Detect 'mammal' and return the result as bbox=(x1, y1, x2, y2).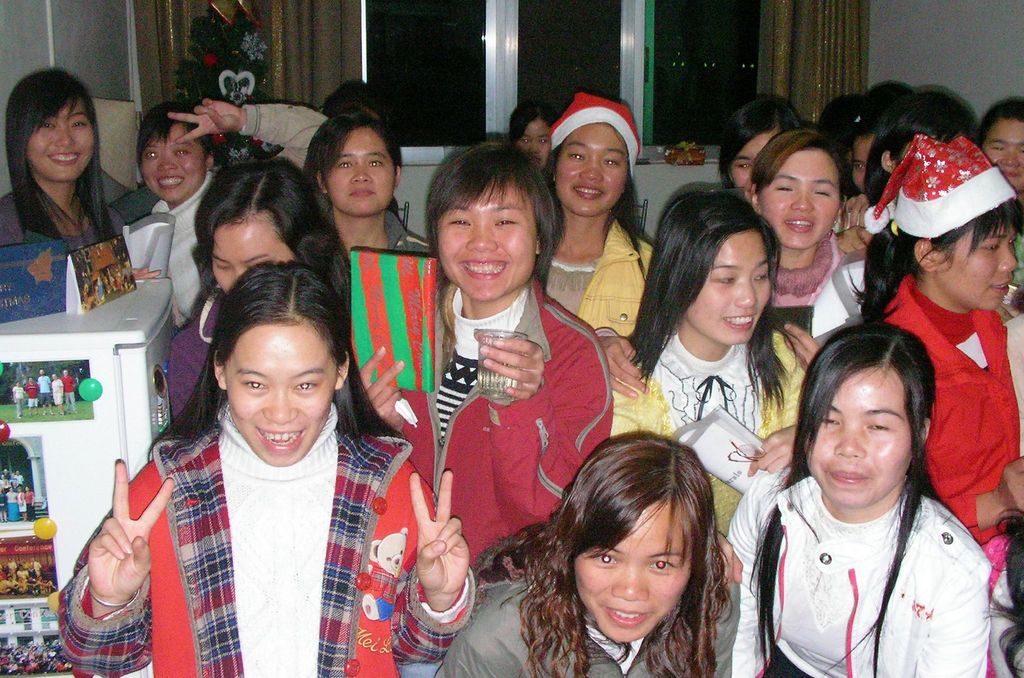
bbox=(542, 85, 662, 338).
